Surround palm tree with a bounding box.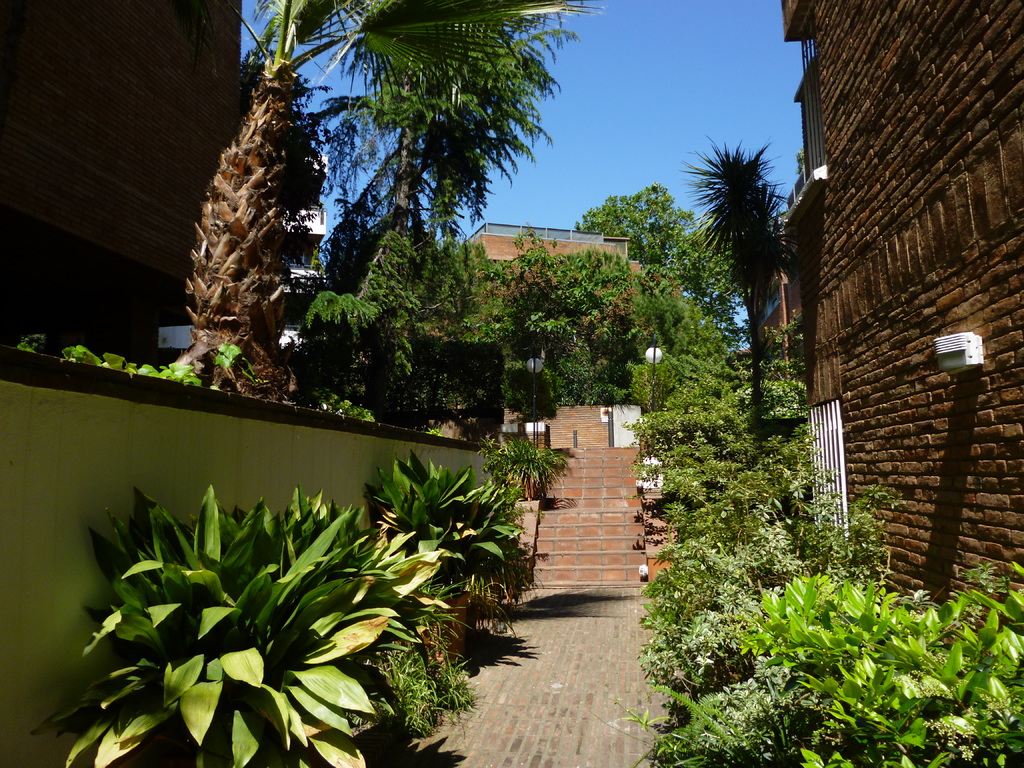
select_region(687, 127, 766, 367).
